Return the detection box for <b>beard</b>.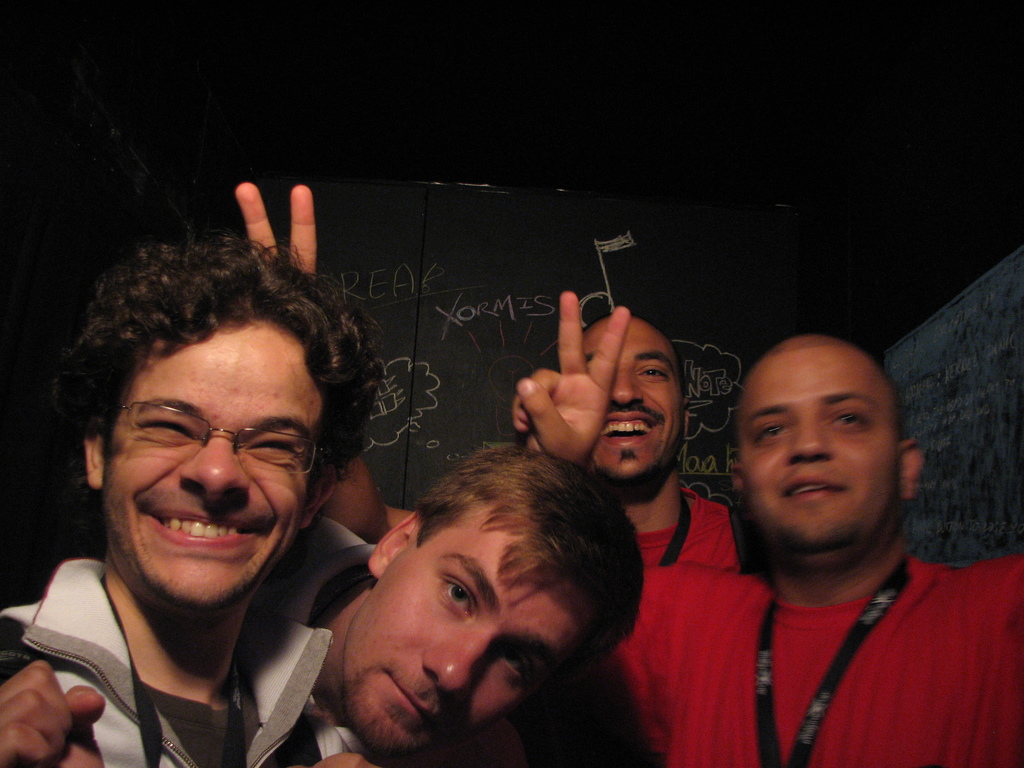
589,447,660,481.
